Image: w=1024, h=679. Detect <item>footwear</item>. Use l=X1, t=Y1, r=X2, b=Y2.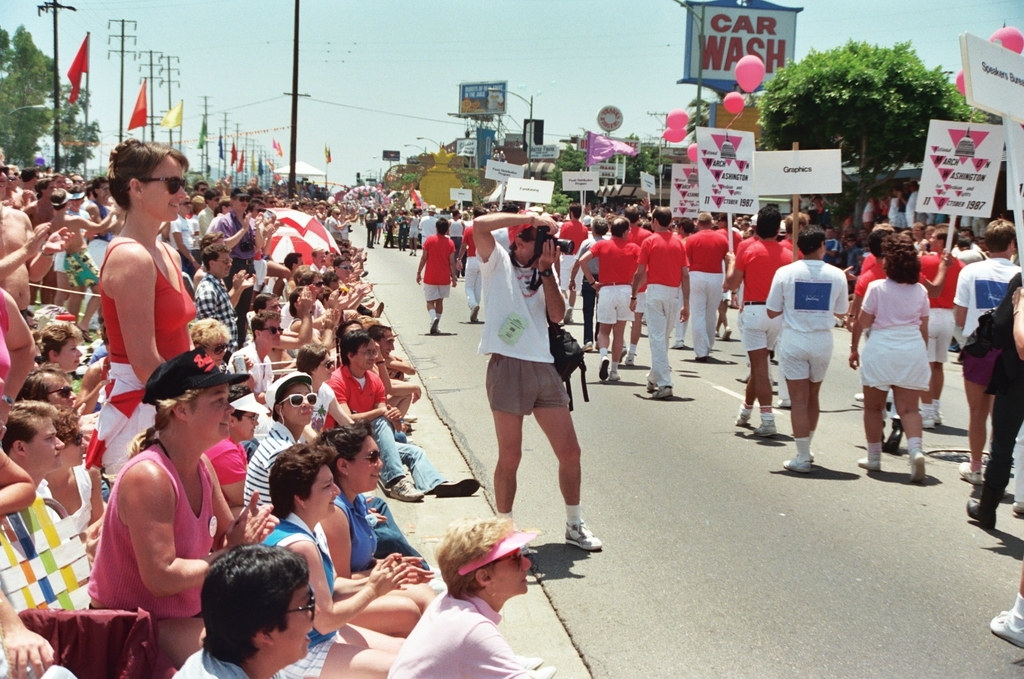
l=911, t=451, r=927, b=489.
